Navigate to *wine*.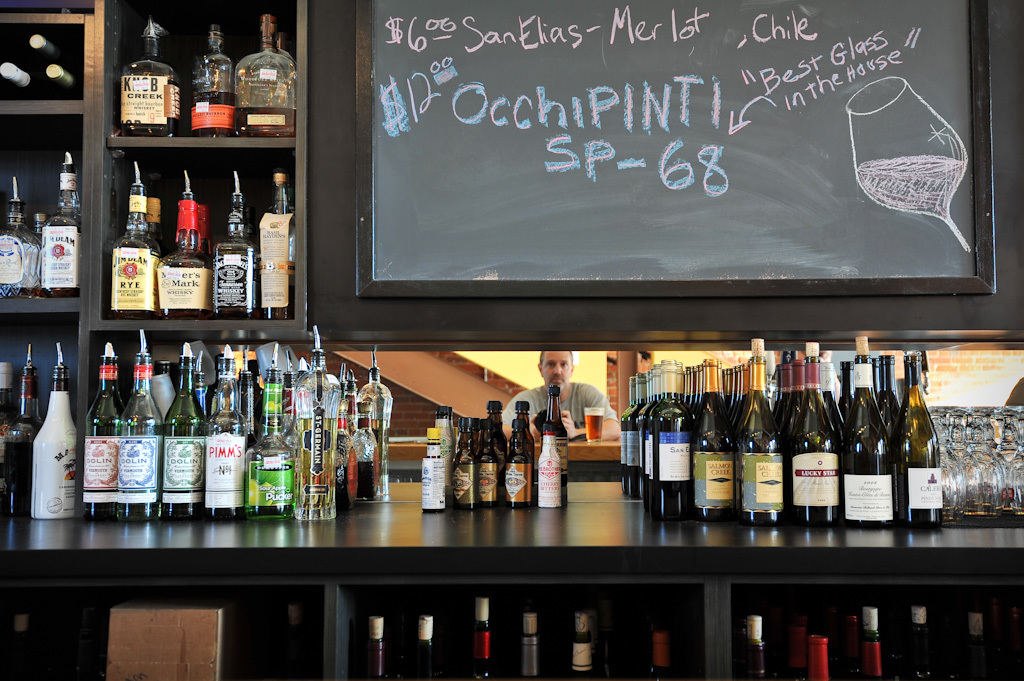
Navigation target: box=[363, 613, 387, 680].
